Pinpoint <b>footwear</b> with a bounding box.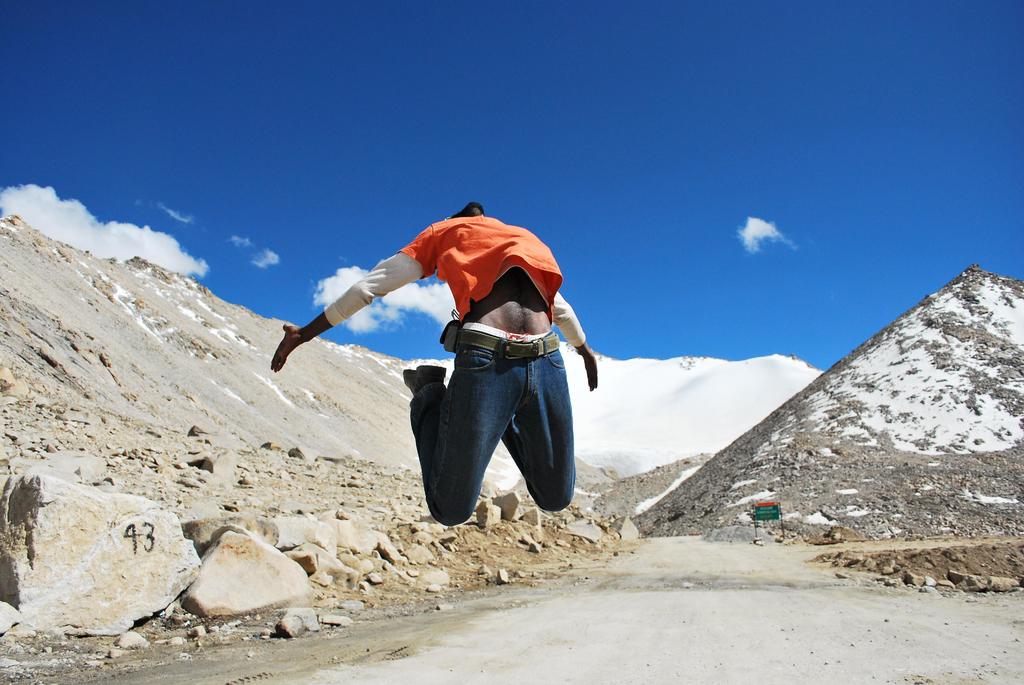
{"x1": 402, "y1": 370, "x2": 442, "y2": 393}.
